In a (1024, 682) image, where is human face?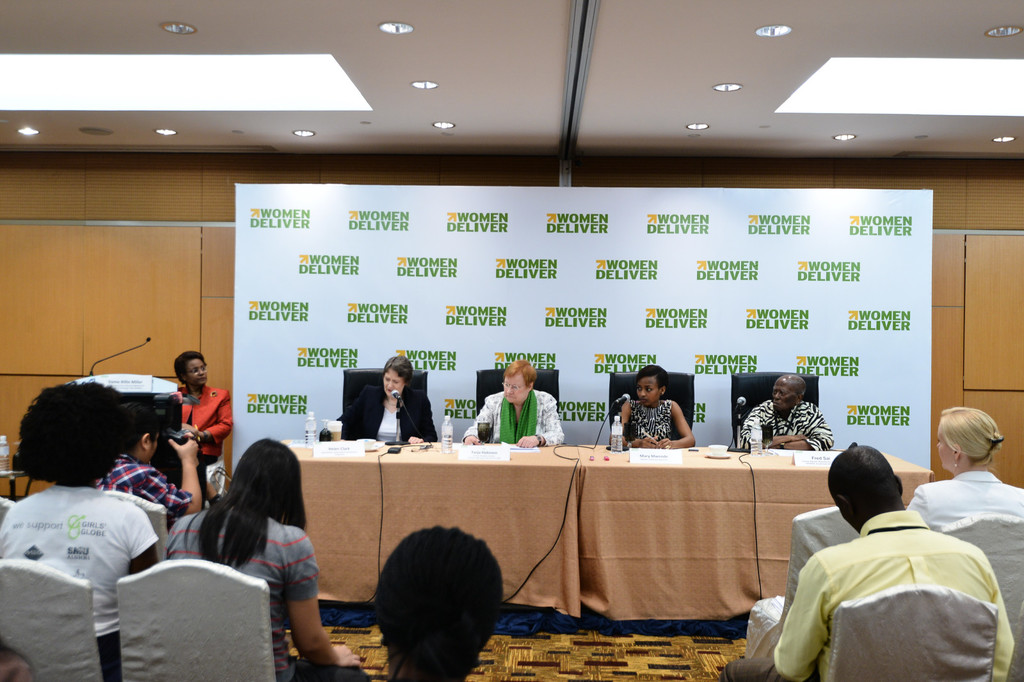
182/360/207/386.
